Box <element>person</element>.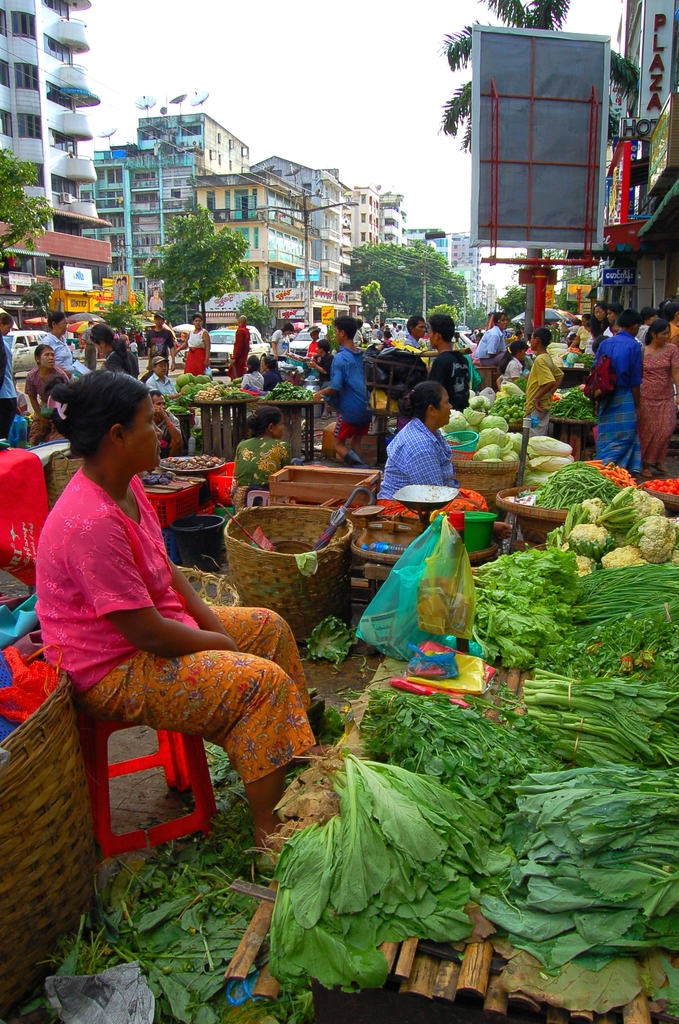
469,310,507,359.
